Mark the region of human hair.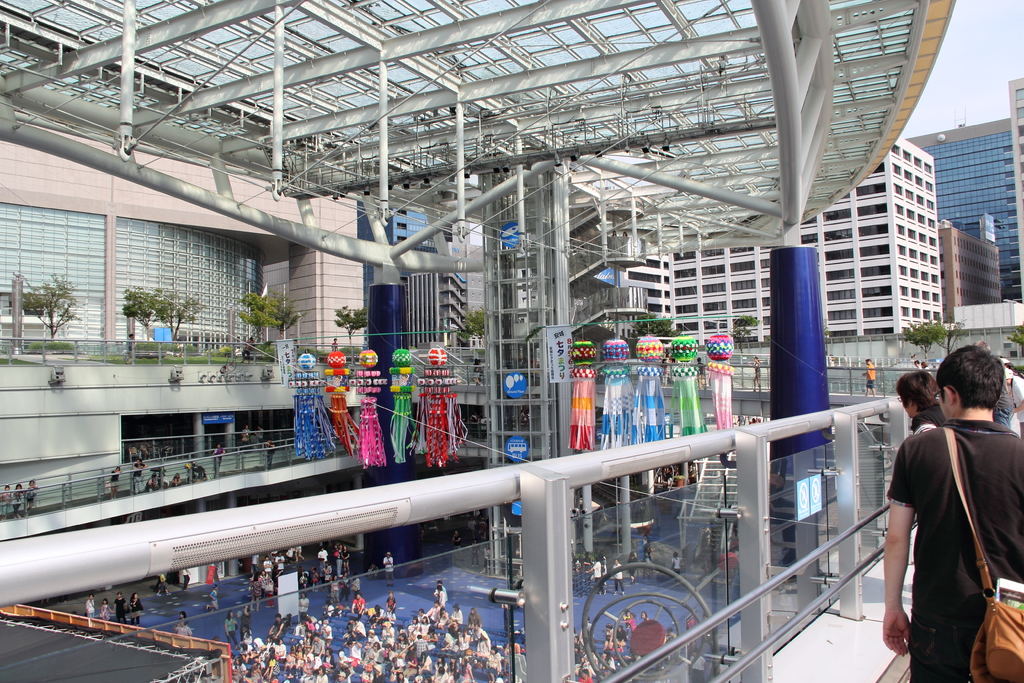
Region: x1=895, y1=368, x2=944, y2=419.
